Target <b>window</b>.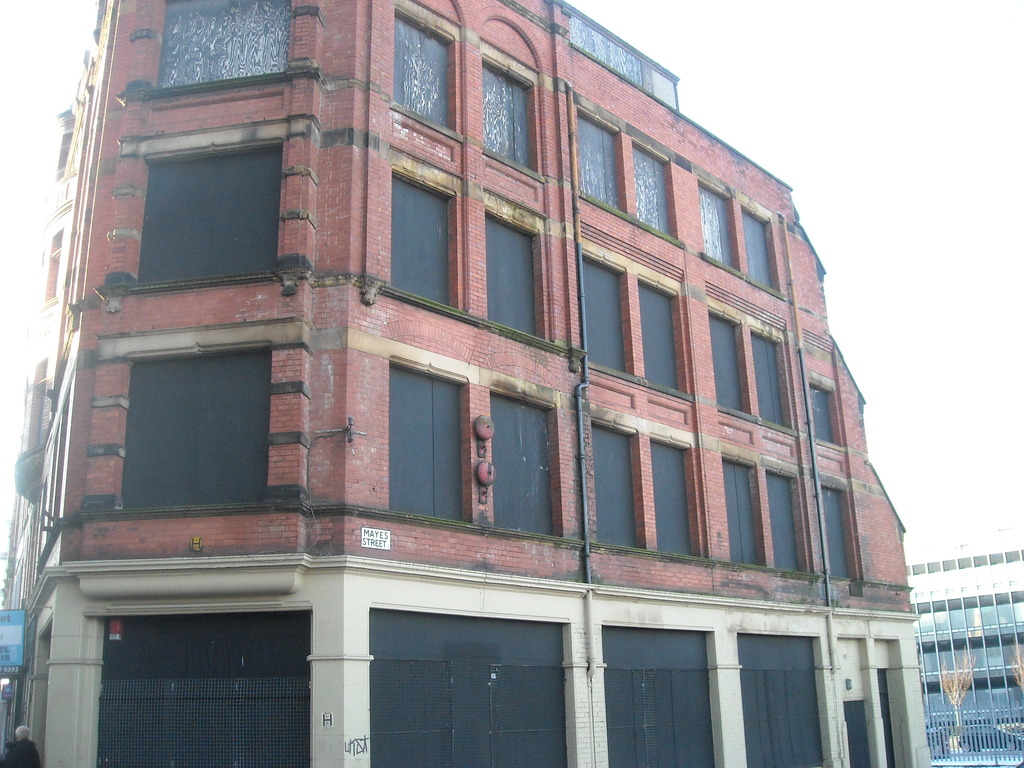
Target region: box(489, 392, 557, 538).
